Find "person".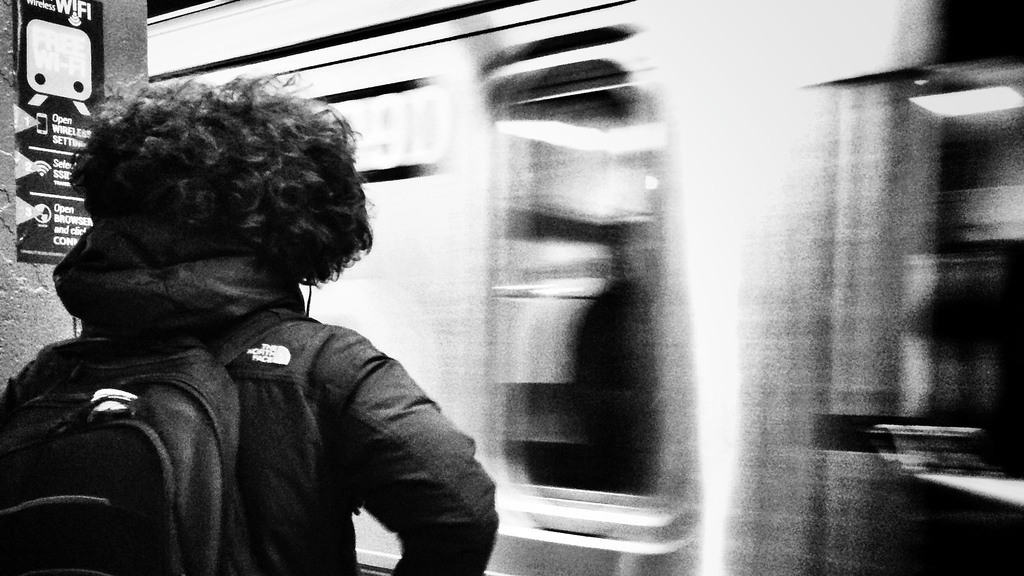
Rect(0, 70, 499, 575).
